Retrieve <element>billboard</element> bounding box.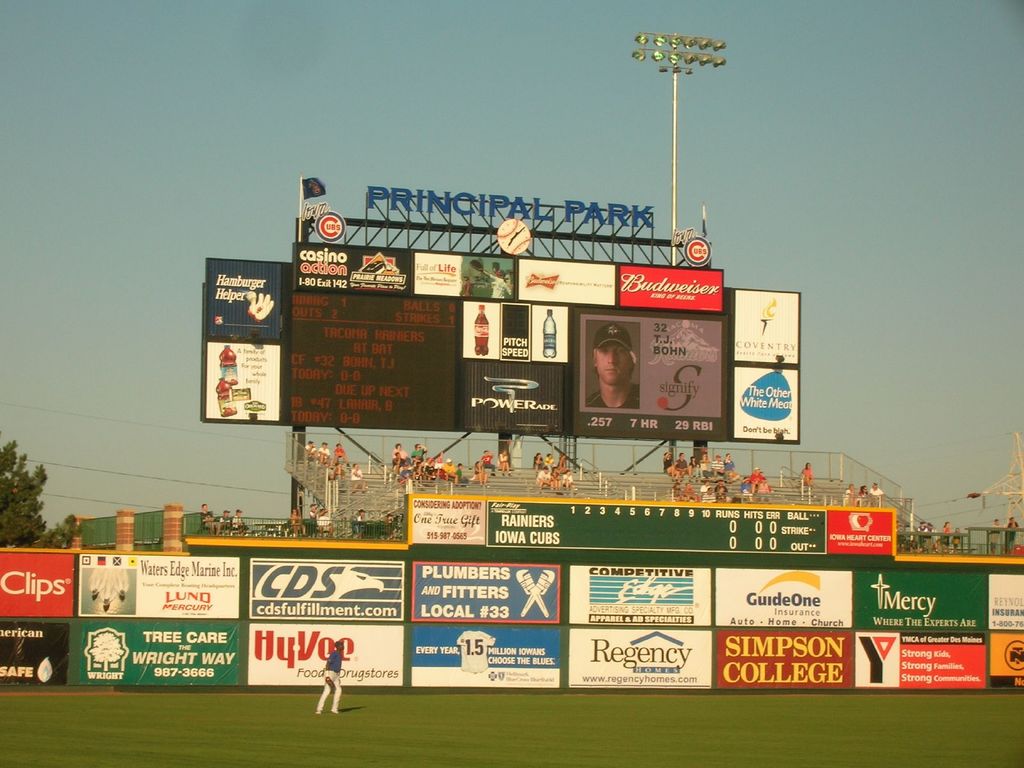
Bounding box: 566,560,712,628.
